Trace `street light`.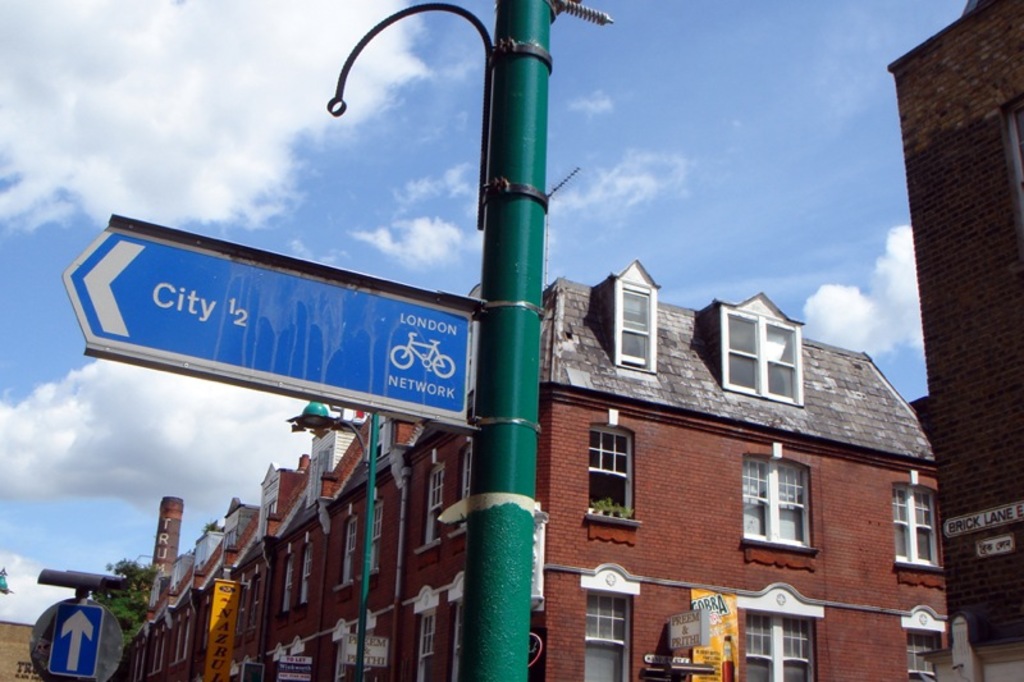
Traced to (left=0, top=564, right=15, bottom=596).
